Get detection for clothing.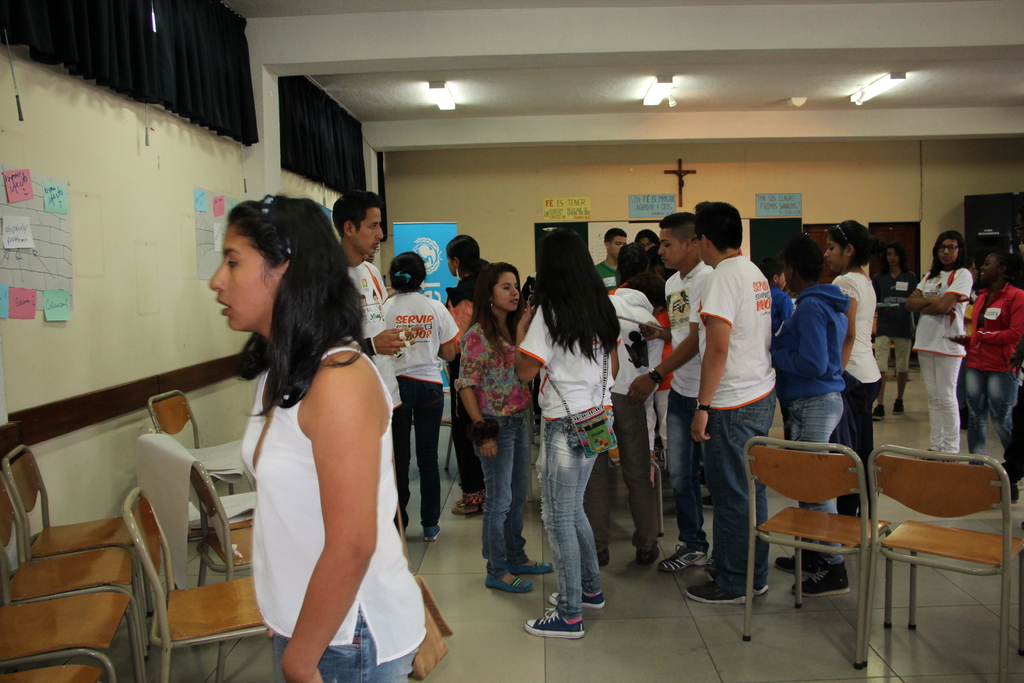
Detection: x1=831, y1=265, x2=882, y2=383.
